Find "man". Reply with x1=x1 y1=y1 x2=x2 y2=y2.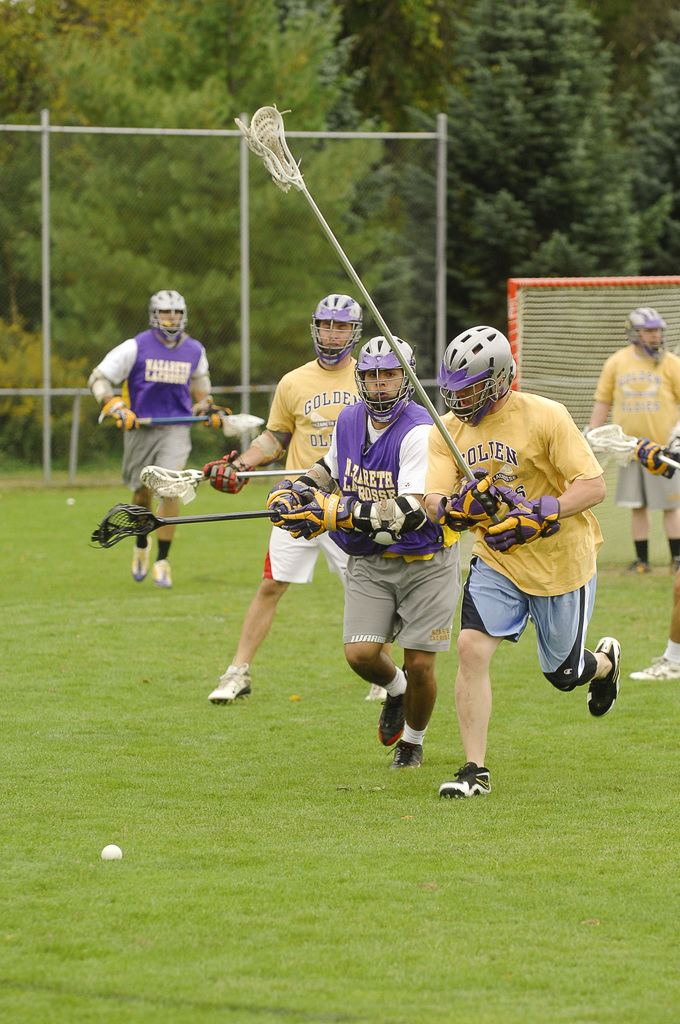
x1=264 y1=335 x2=460 y2=772.
